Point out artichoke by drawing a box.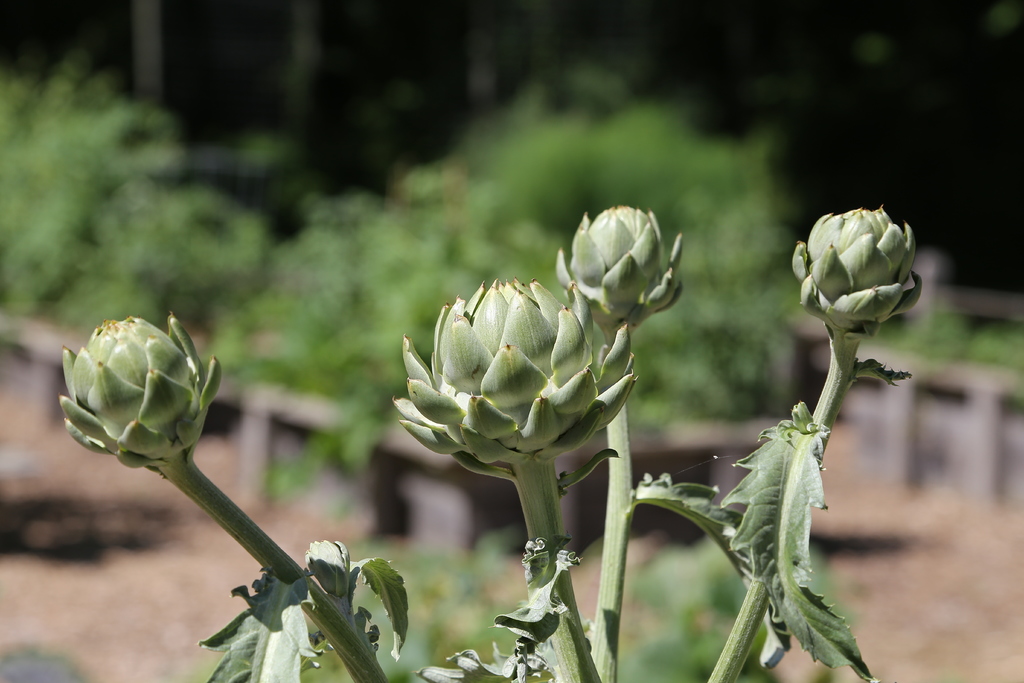
<bbox>393, 277, 641, 539</bbox>.
